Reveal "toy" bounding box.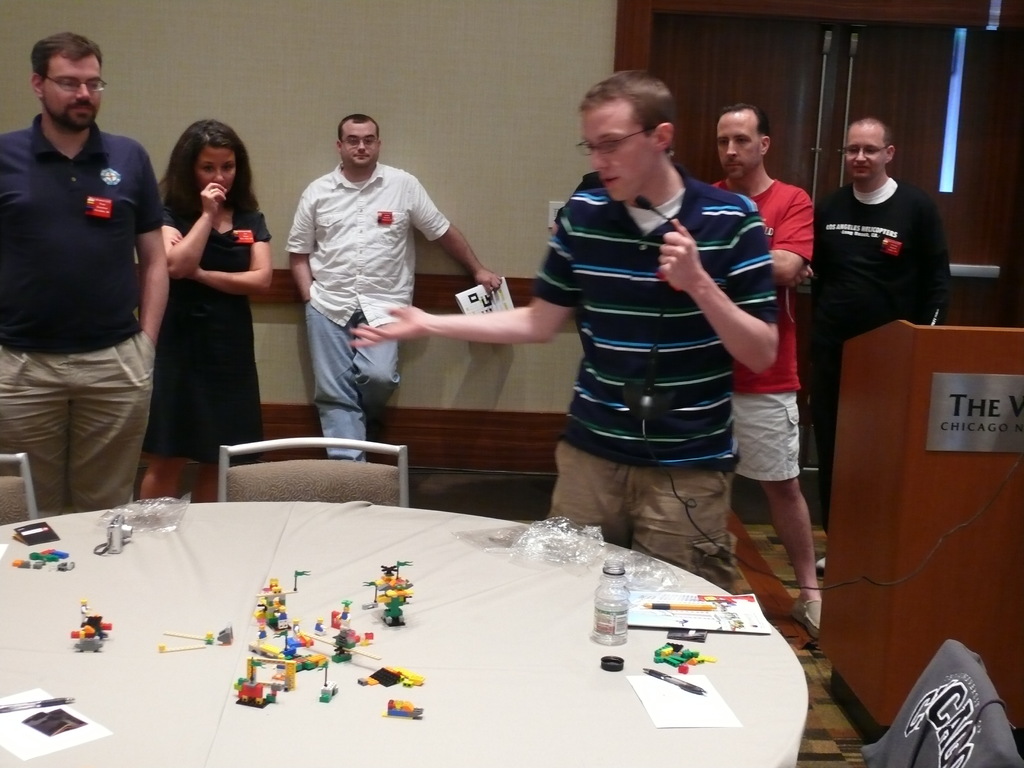
Revealed: {"x1": 317, "y1": 661, "x2": 339, "y2": 702}.
